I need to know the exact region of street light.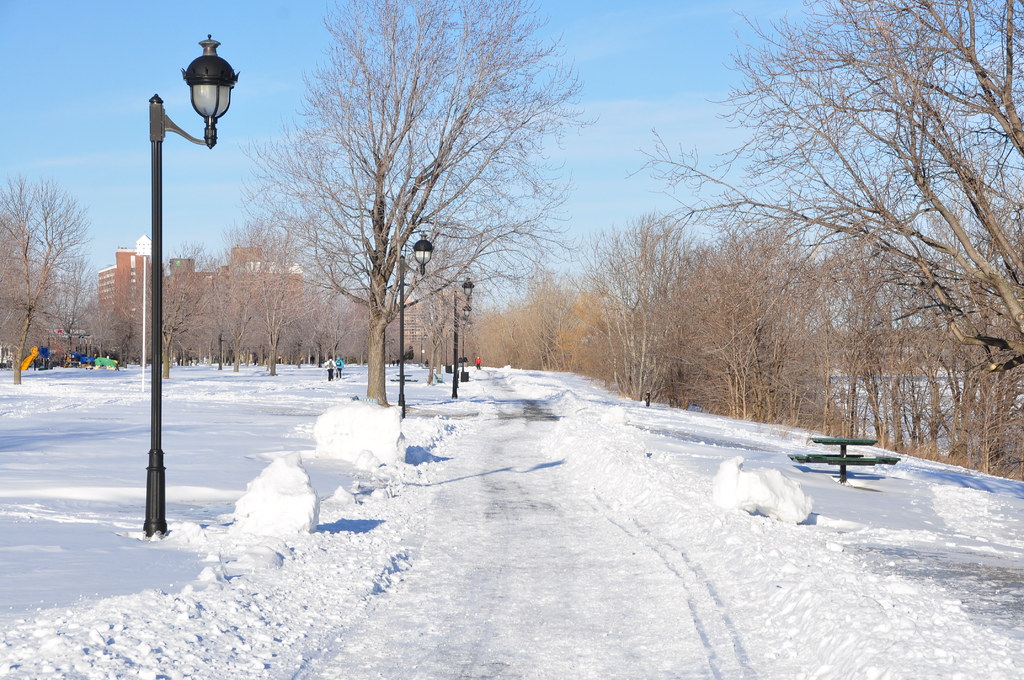
Region: box=[107, 38, 244, 533].
